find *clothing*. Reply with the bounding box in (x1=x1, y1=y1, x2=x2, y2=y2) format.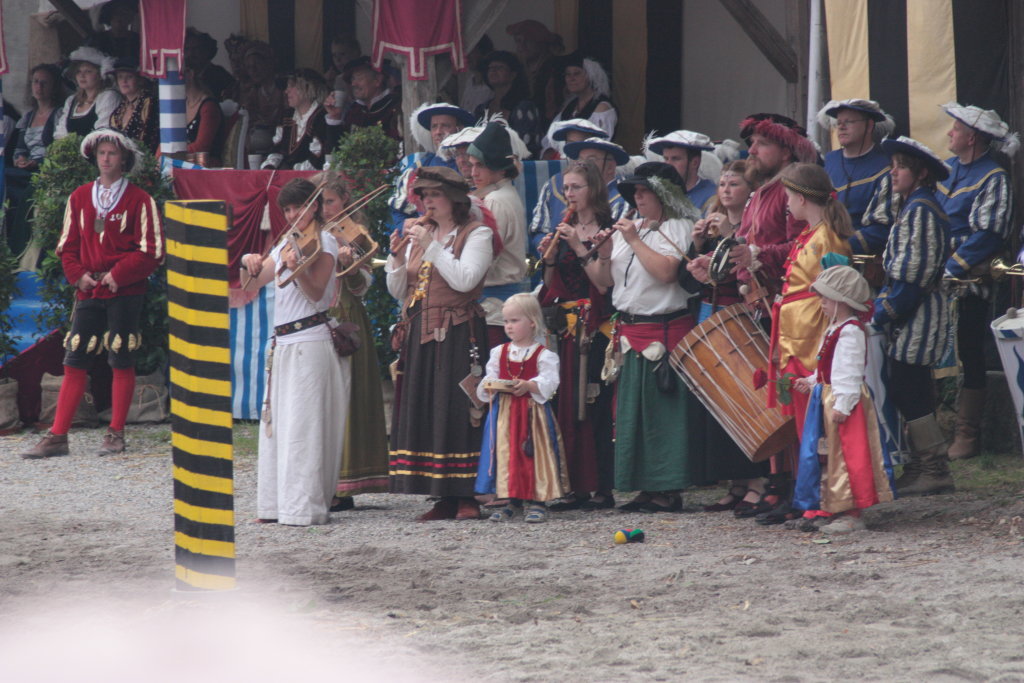
(x1=534, y1=219, x2=619, y2=485).
